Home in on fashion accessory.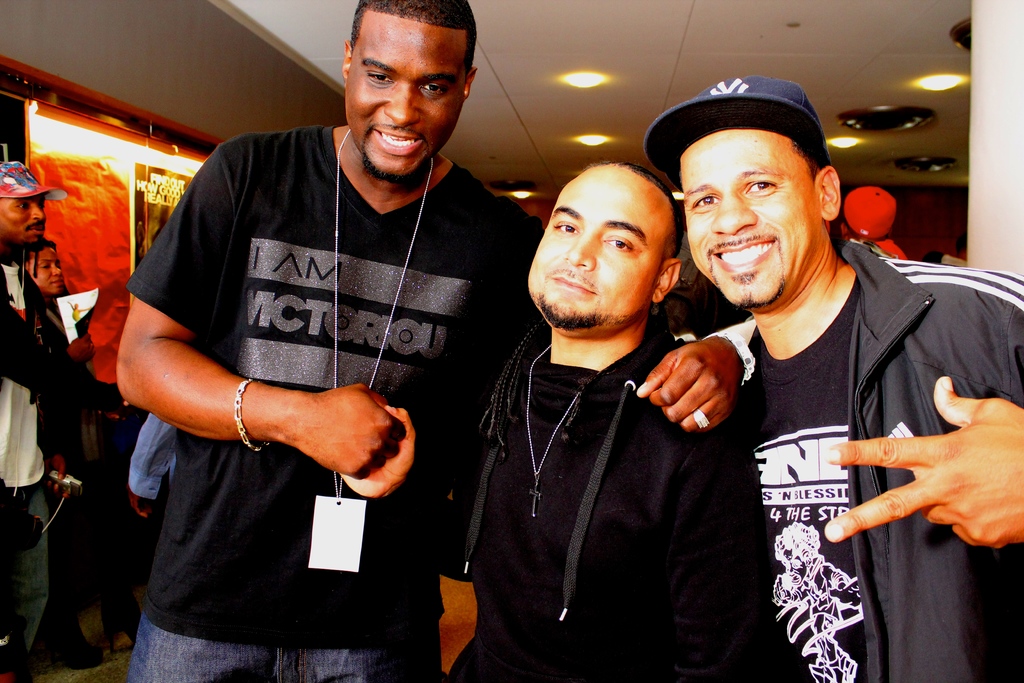
Homed in at rect(524, 343, 583, 520).
